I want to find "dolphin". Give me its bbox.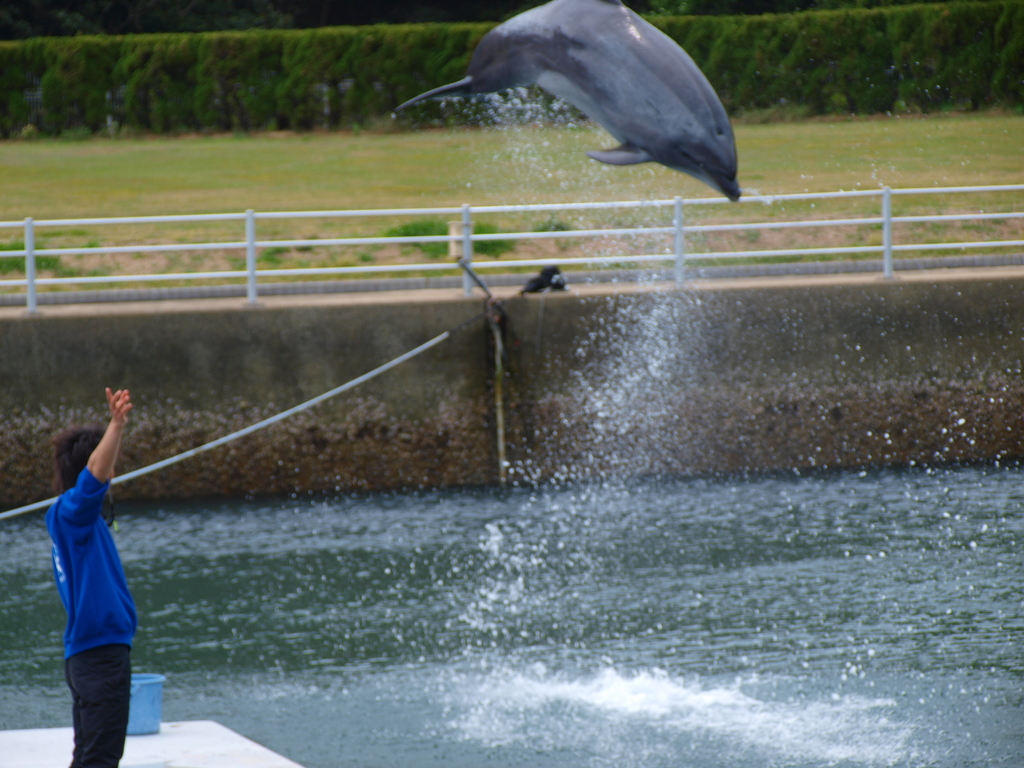
(393, 1, 746, 207).
